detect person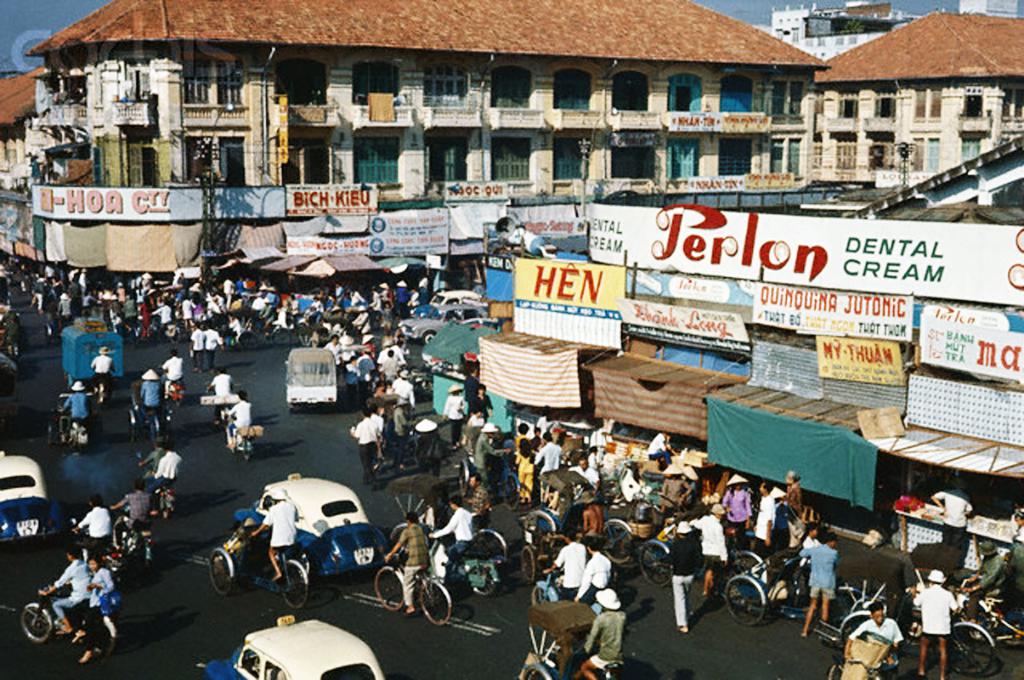
<region>419, 415, 440, 477</region>
